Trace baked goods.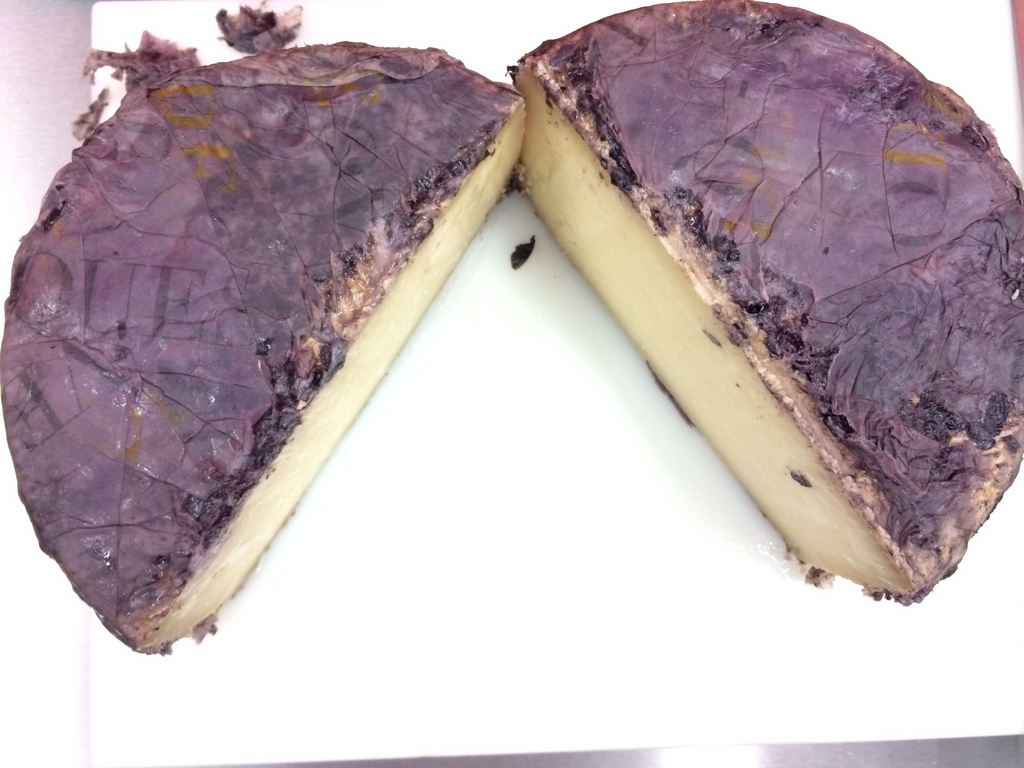
Traced to box(511, 0, 1023, 604).
